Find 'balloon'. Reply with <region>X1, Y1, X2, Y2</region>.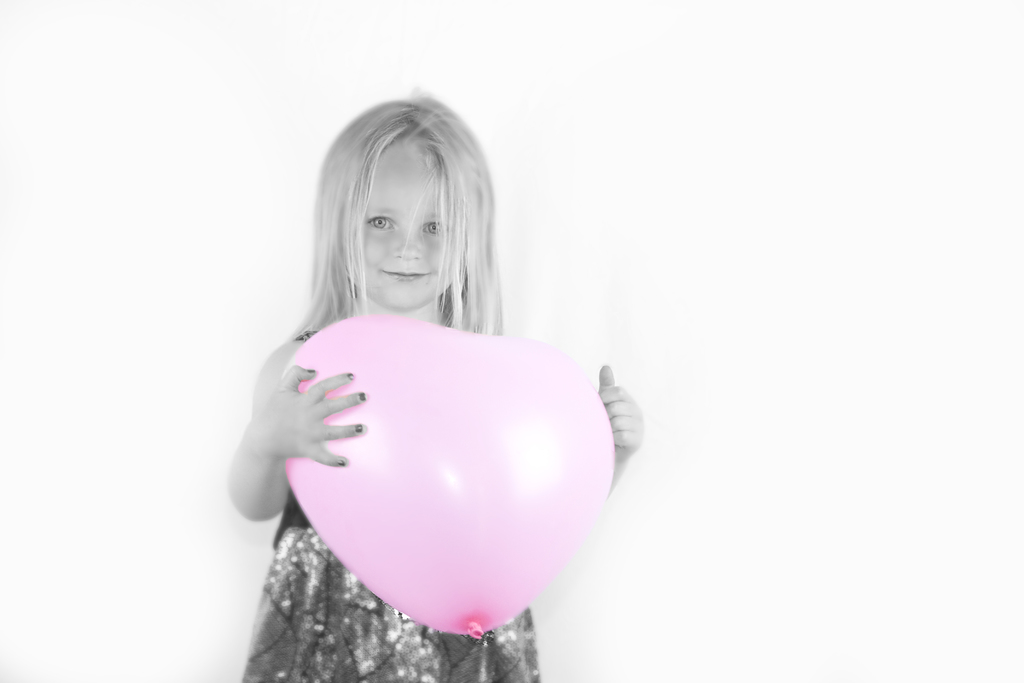
<region>276, 310, 617, 641</region>.
